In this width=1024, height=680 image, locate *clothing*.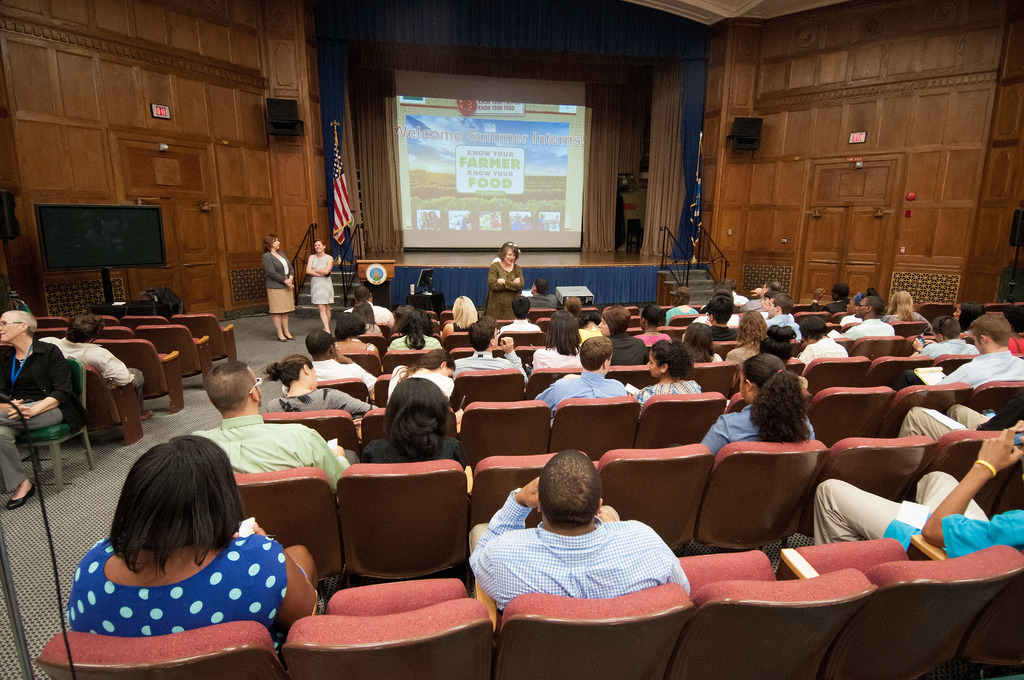
Bounding box: 662 303 701 330.
